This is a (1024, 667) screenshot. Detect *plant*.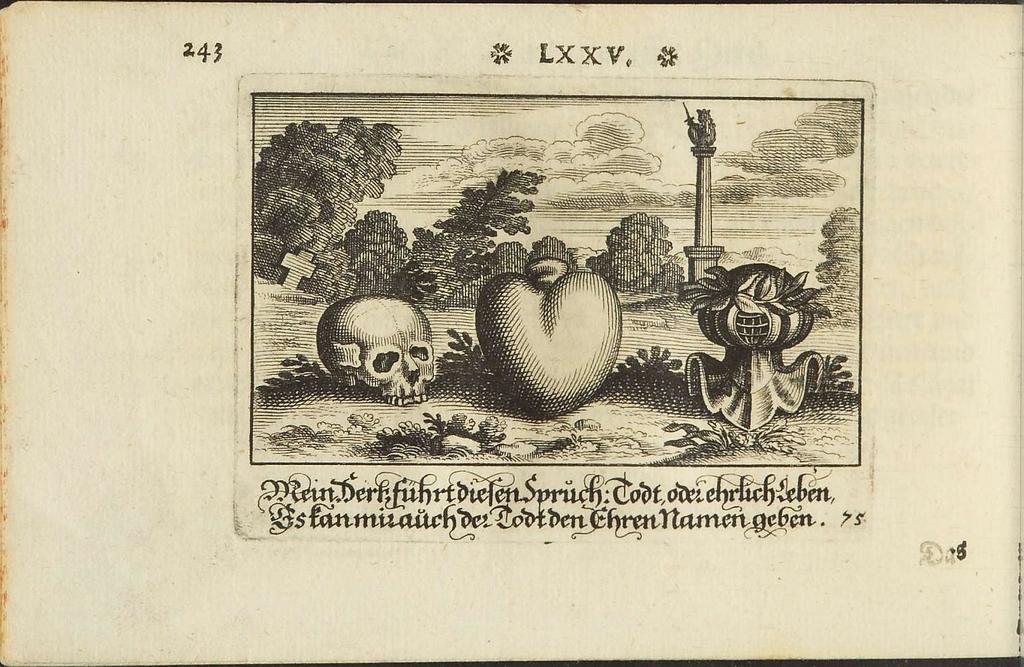
(451,412,476,433).
